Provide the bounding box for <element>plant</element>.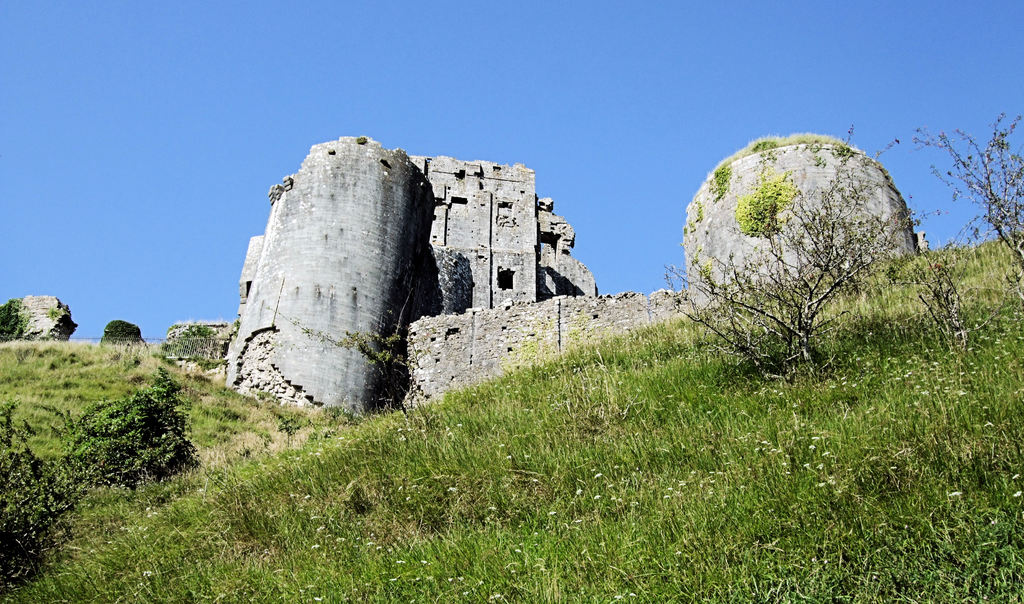
673 120 941 395.
